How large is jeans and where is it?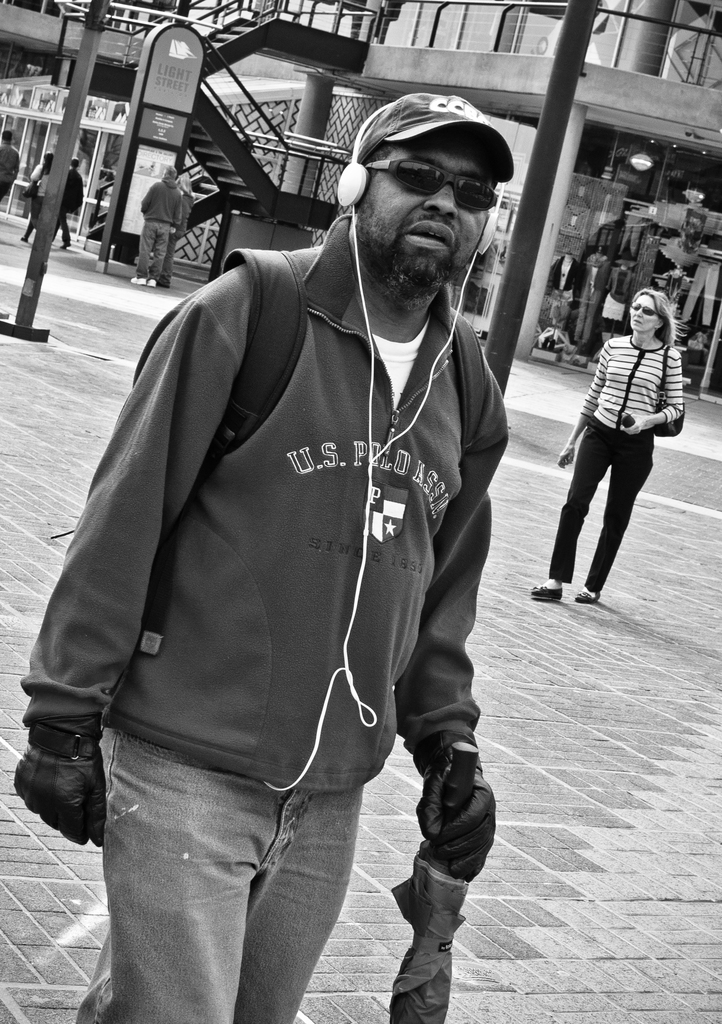
Bounding box: <region>140, 223, 179, 286</region>.
